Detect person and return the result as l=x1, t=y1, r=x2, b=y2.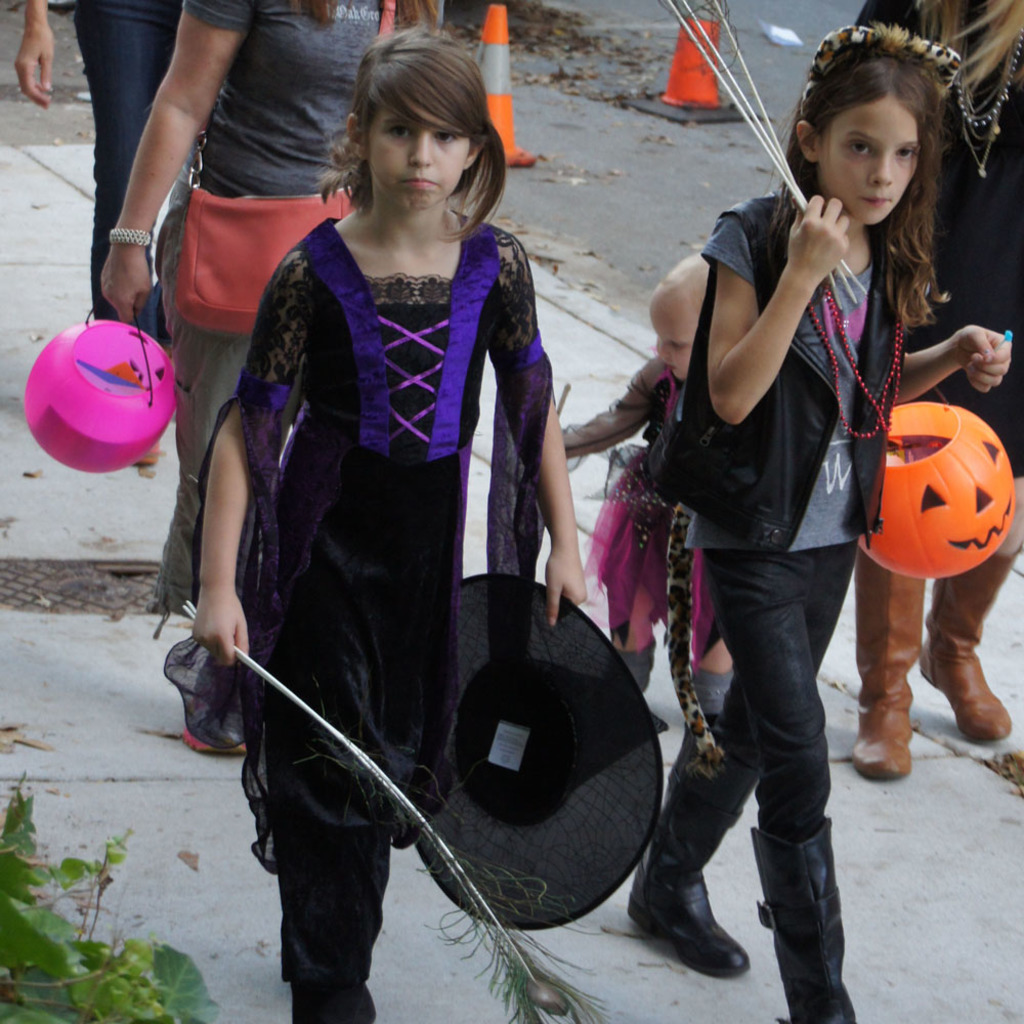
l=818, t=0, r=1017, b=808.
